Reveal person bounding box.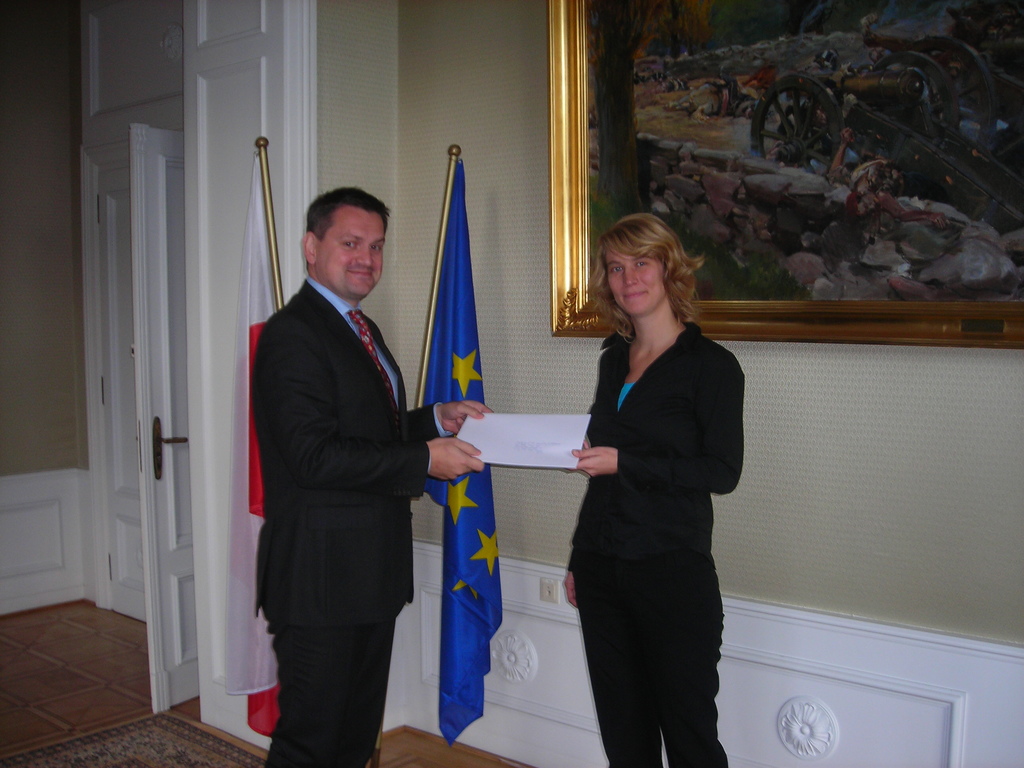
Revealed: <bbox>664, 64, 778, 131</bbox>.
